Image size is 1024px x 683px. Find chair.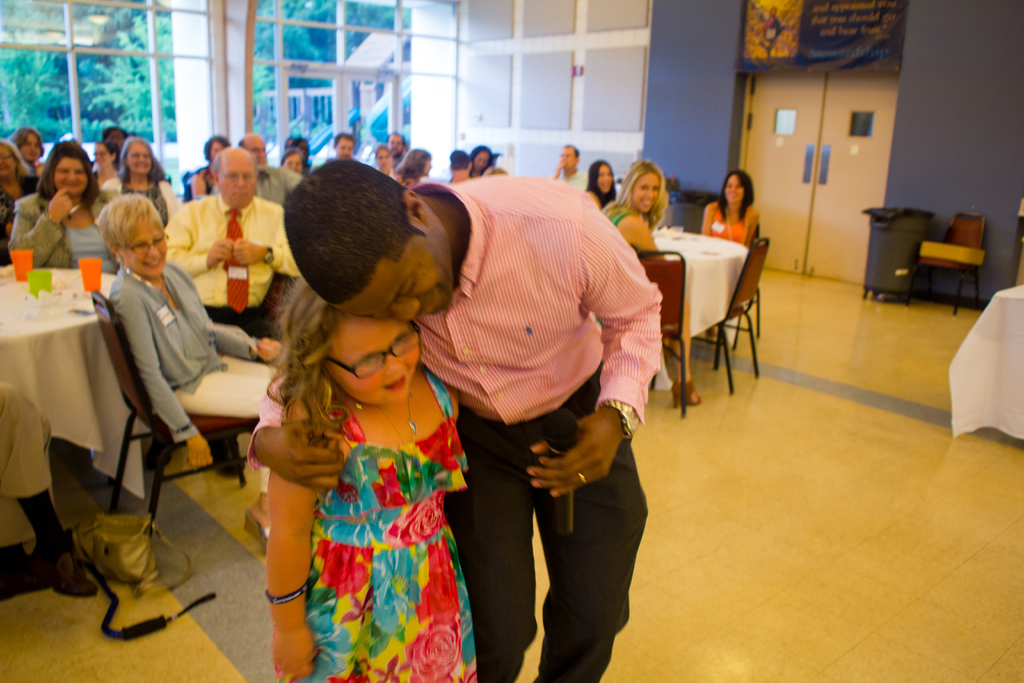
[701,238,769,397].
